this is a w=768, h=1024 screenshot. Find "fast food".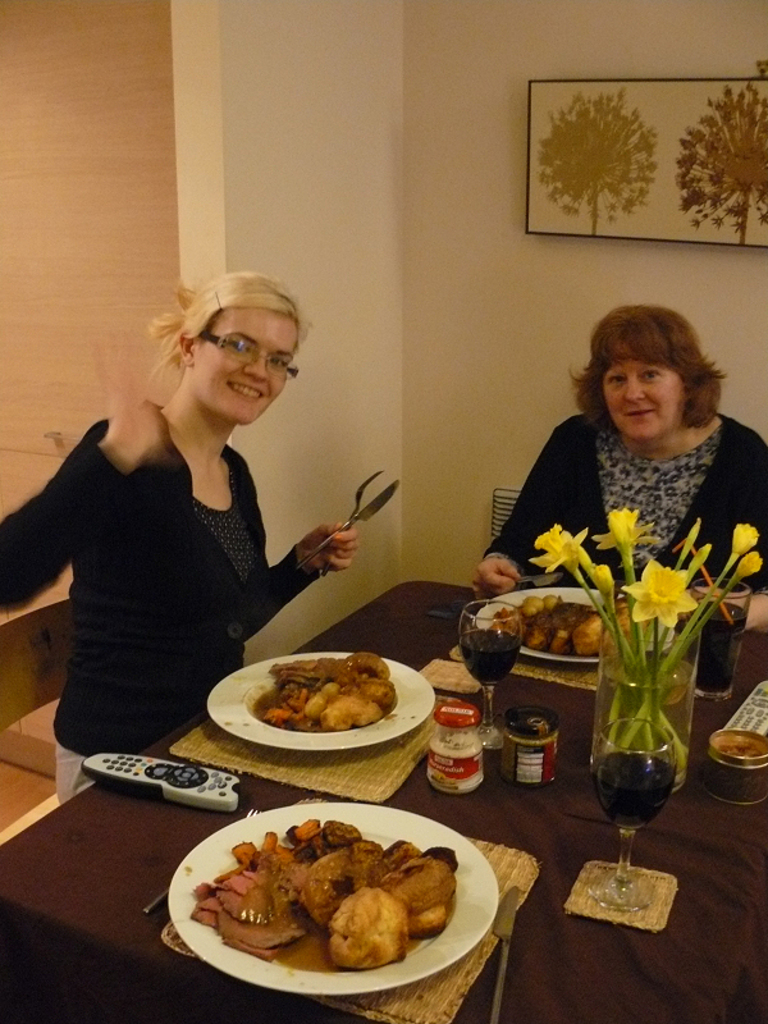
Bounding box: select_region(251, 643, 398, 727).
